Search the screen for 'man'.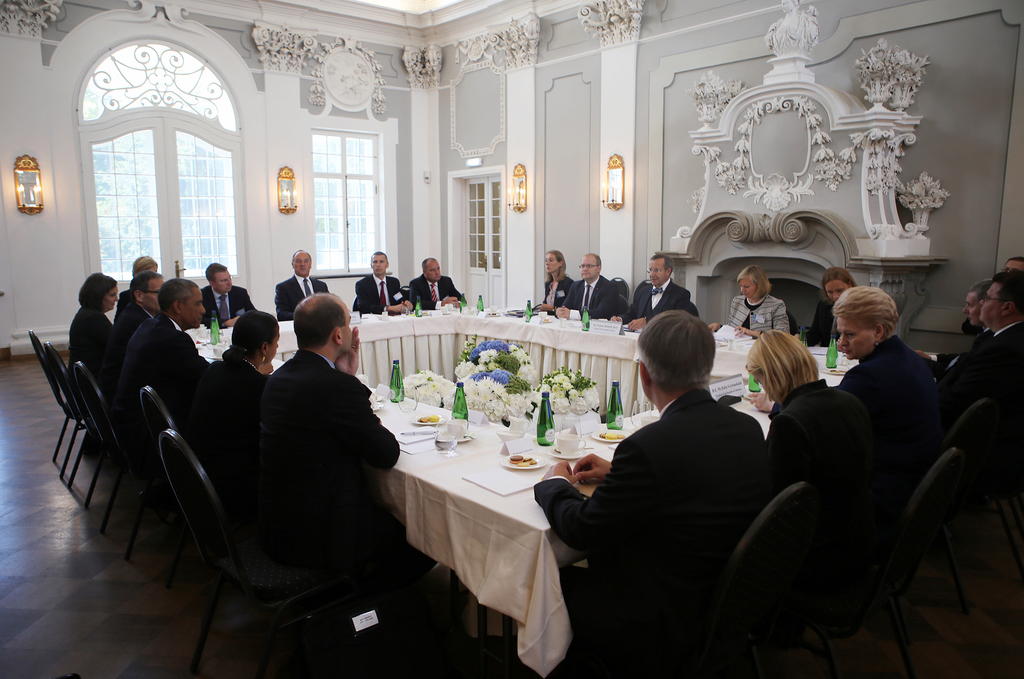
Found at region(936, 269, 1023, 410).
